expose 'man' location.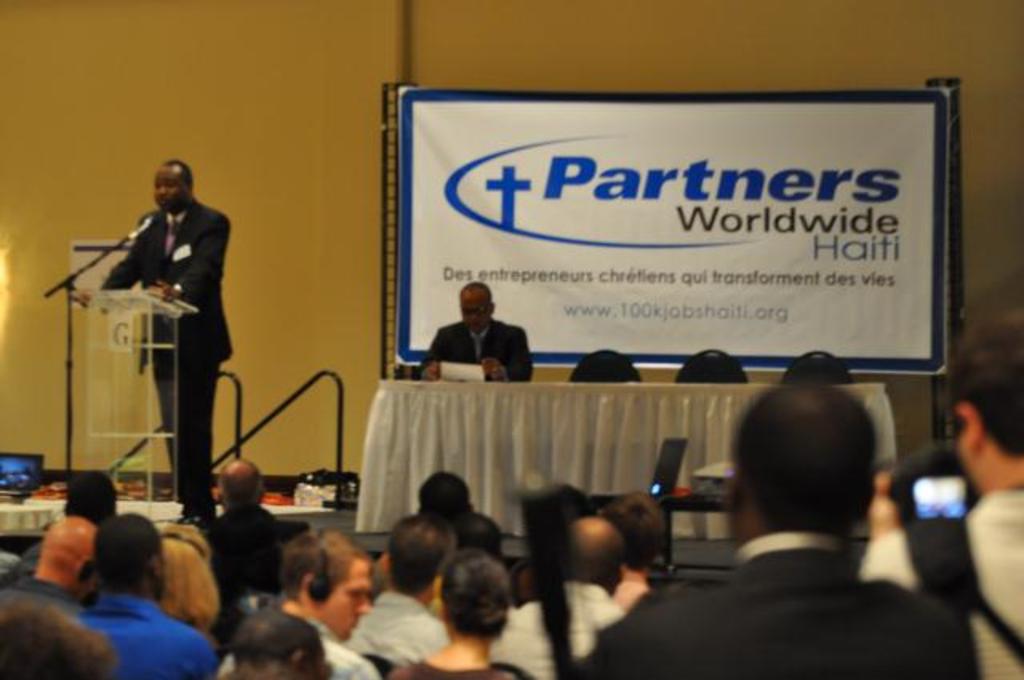
Exposed at left=416, top=282, right=536, bottom=386.
